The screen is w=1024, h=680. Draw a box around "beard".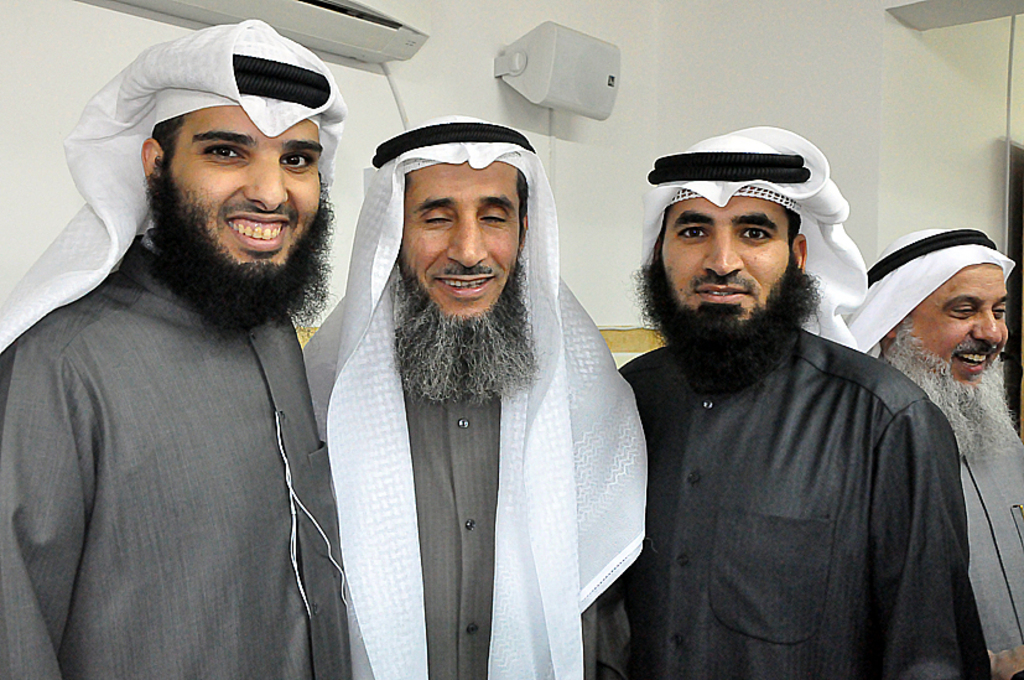
rect(388, 264, 537, 401).
